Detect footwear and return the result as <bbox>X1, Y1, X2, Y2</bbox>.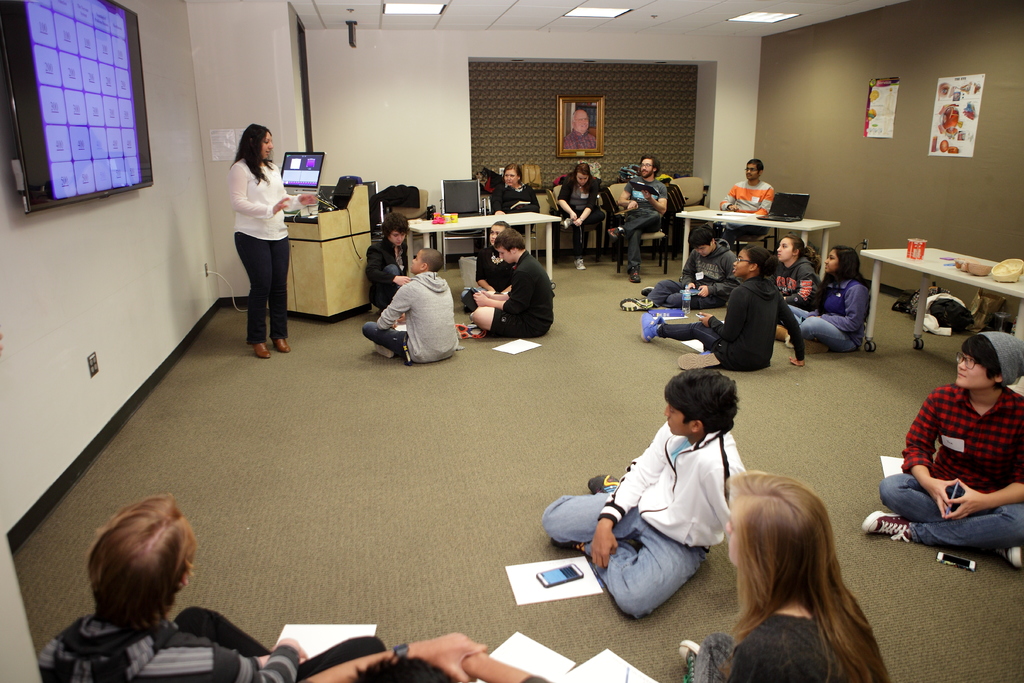
<bbox>618, 295, 653, 312</bbox>.
